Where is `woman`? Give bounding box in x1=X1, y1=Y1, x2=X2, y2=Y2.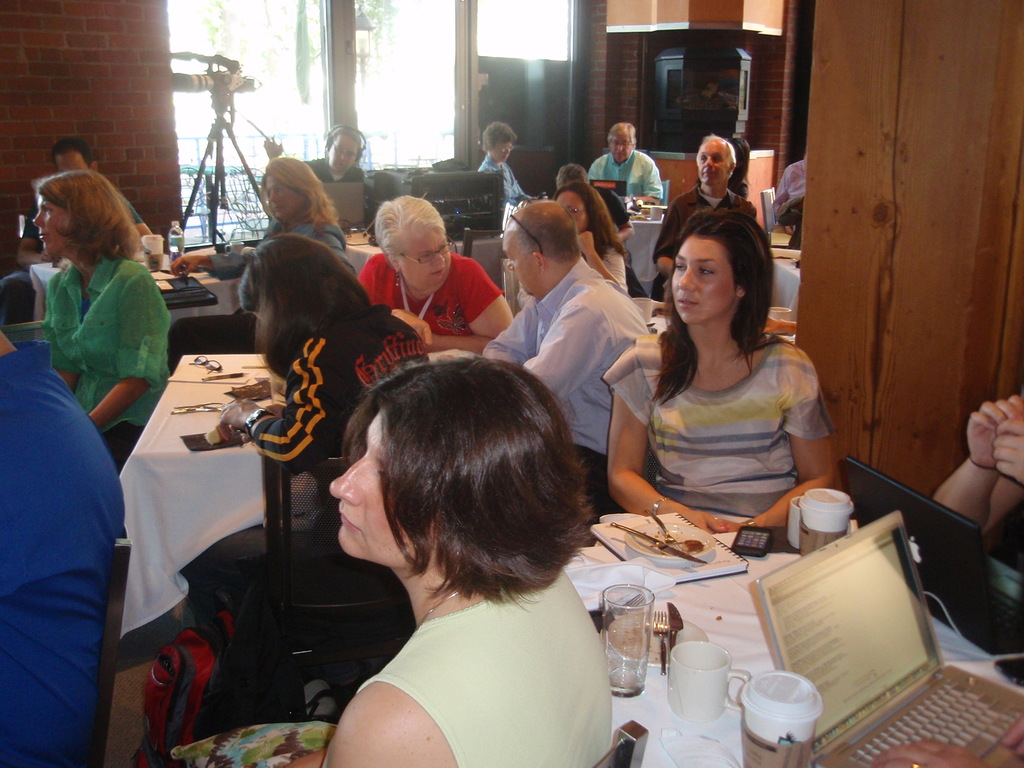
x1=600, y1=209, x2=842, y2=535.
